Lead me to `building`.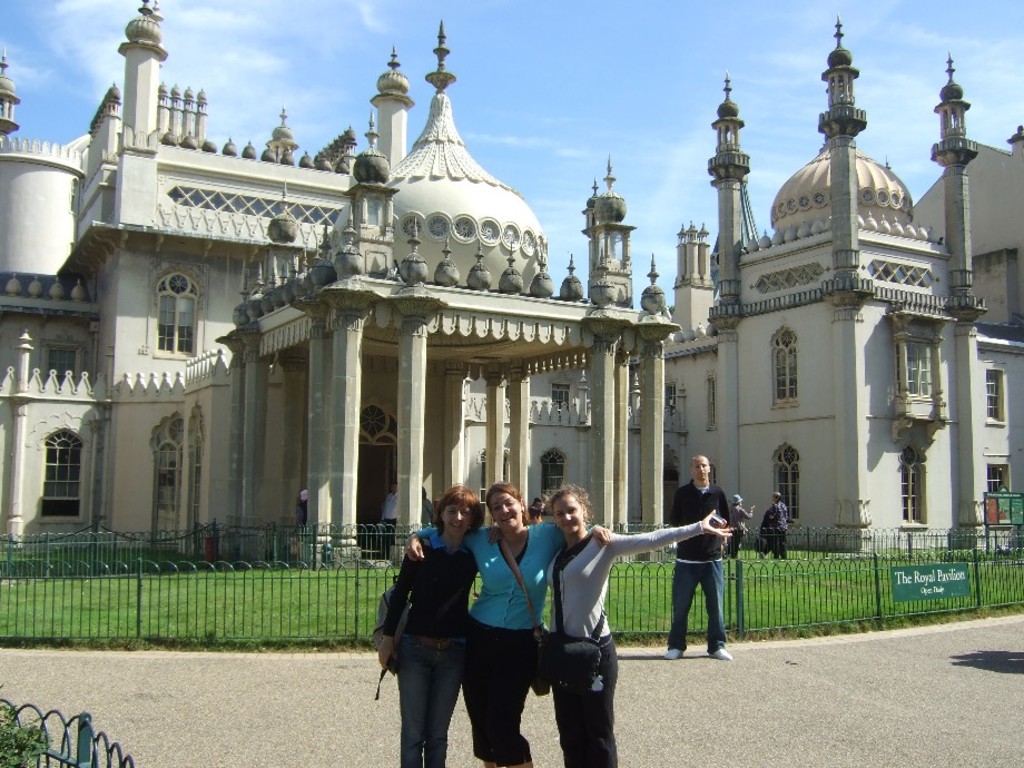
Lead to <box>0,0,1023,557</box>.
